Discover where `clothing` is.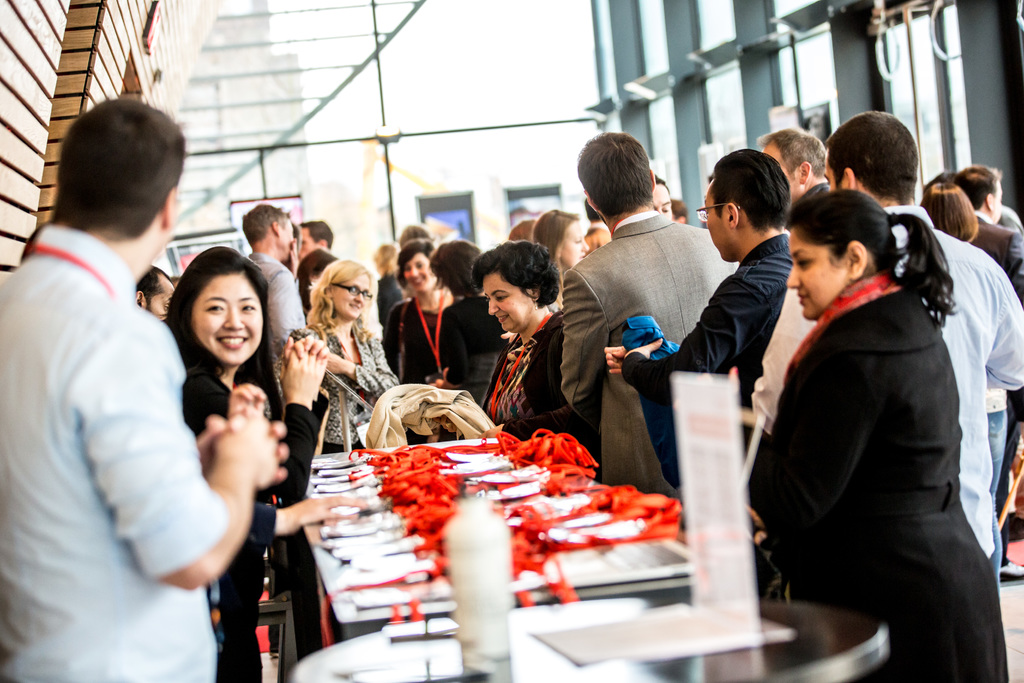
Discovered at region(387, 293, 453, 438).
